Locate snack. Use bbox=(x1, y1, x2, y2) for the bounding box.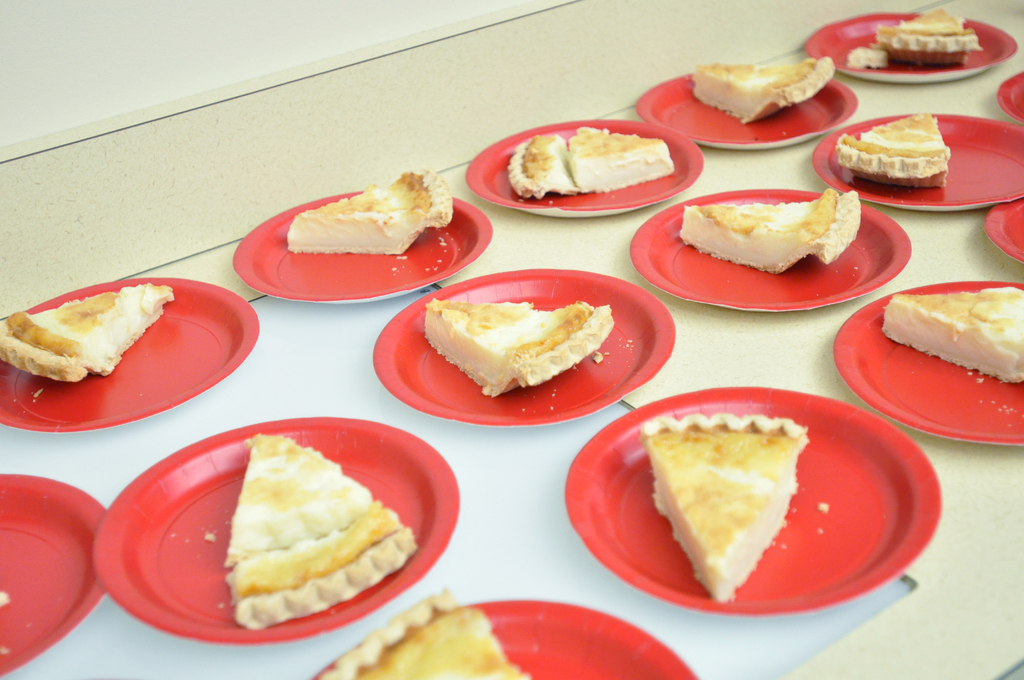
bbox=(0, 277, 184, 382).
